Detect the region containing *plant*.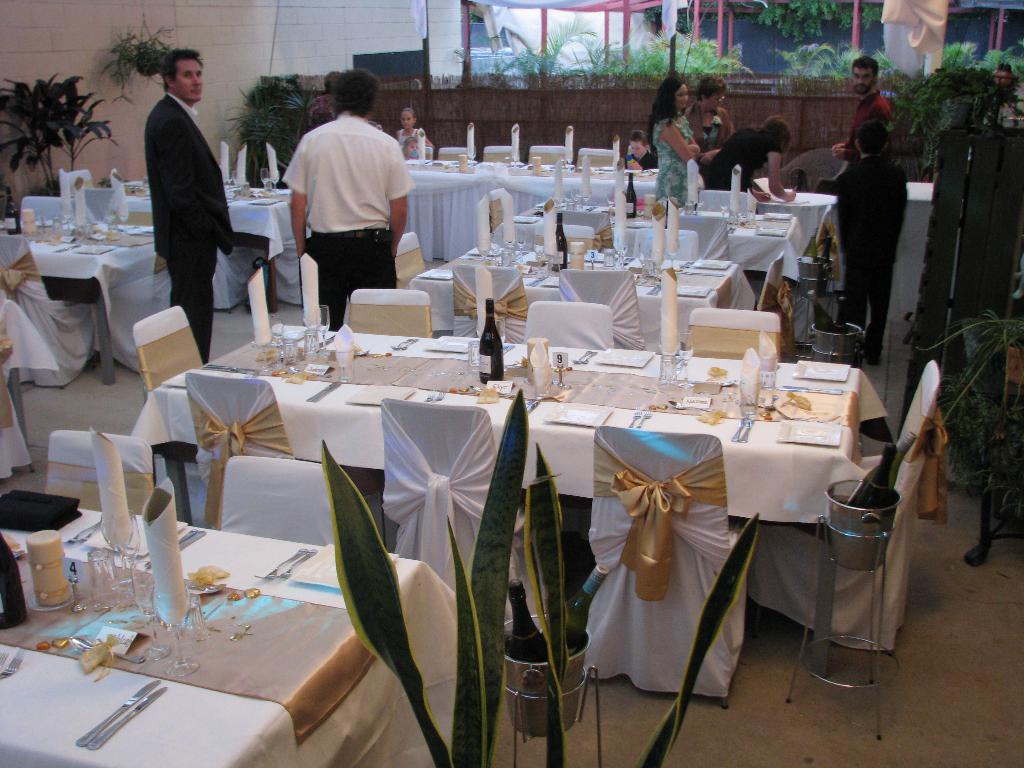
<box>758,0,888,38</box>.
